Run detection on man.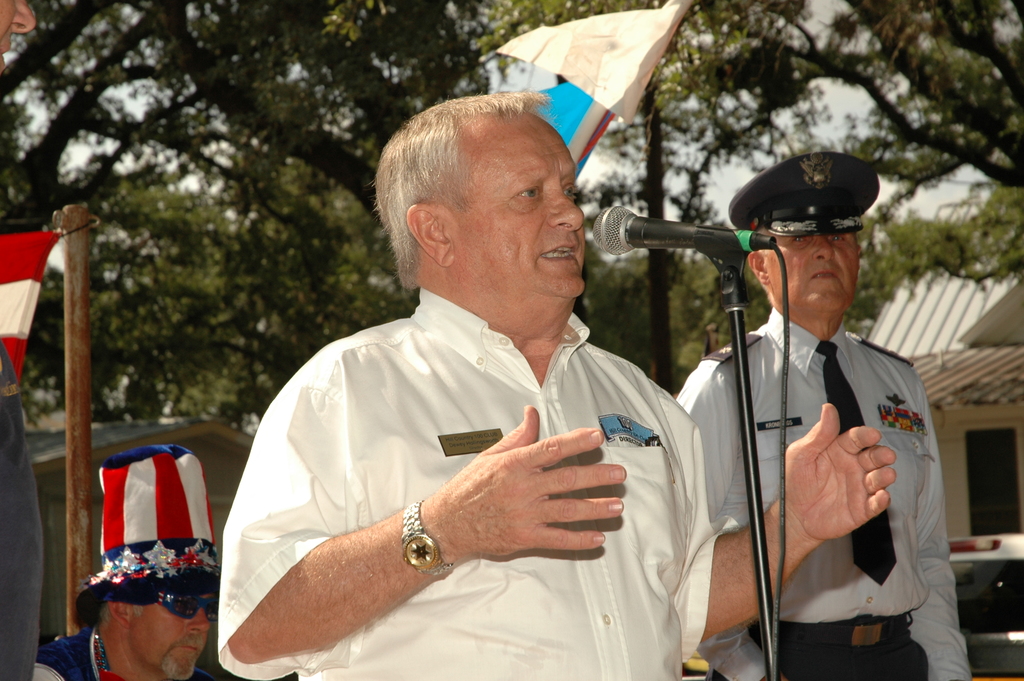
Result: x1=0 y1=1 x2=47 y2=680.
